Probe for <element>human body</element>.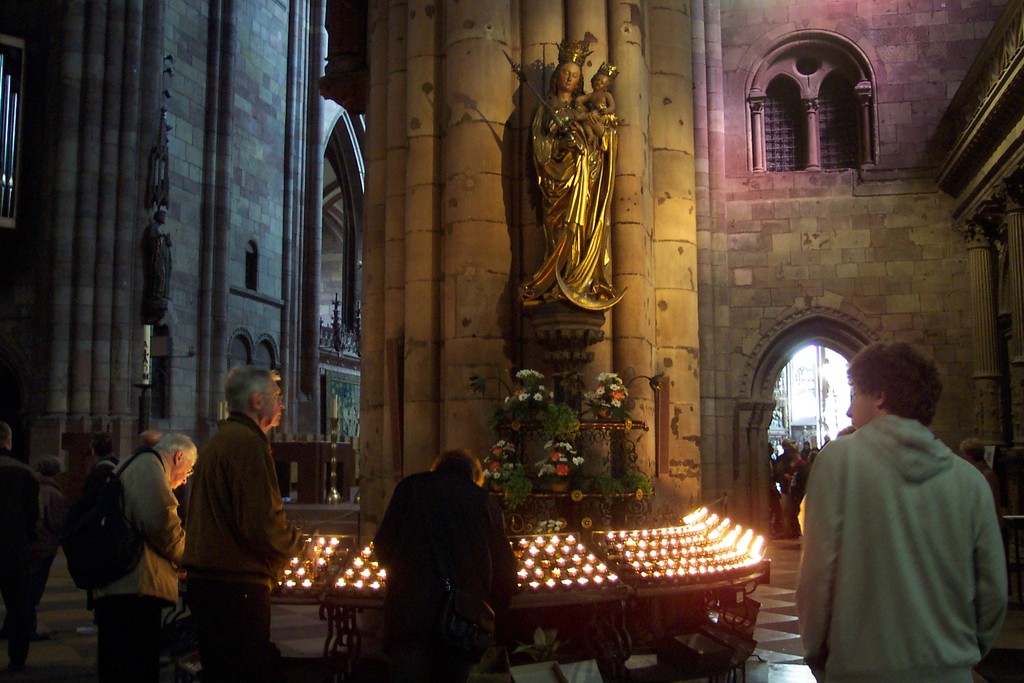
Probe result: 799 336 1009 682.
